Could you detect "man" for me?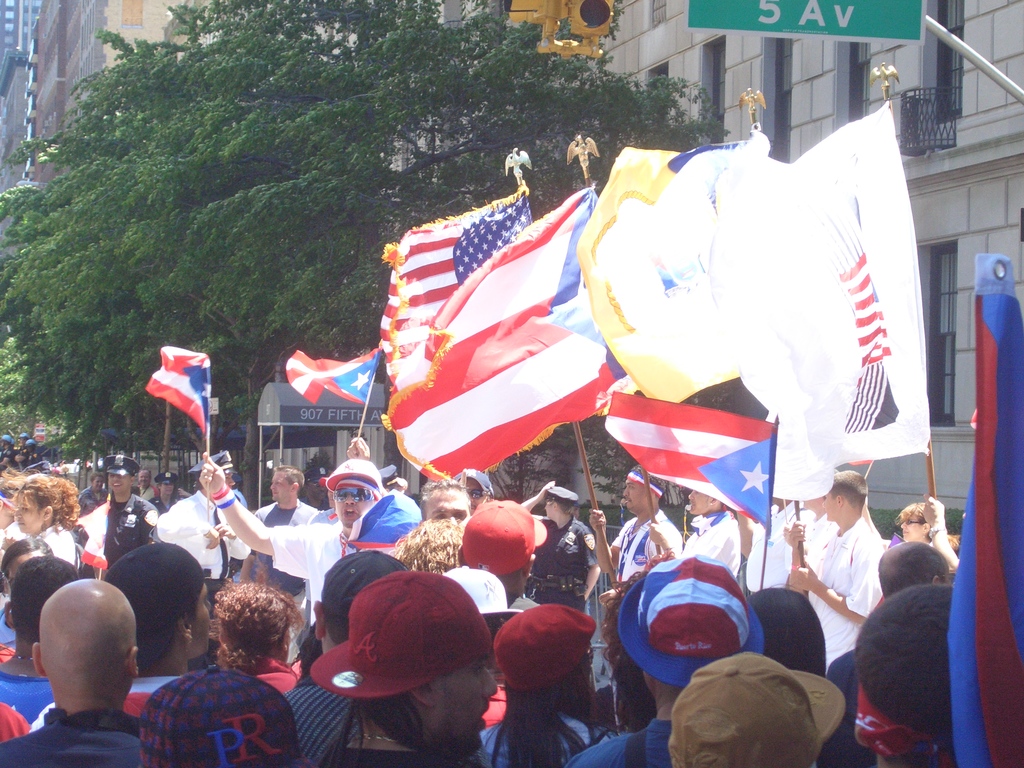
Detection result: <box>157,449,252,598</box>.
